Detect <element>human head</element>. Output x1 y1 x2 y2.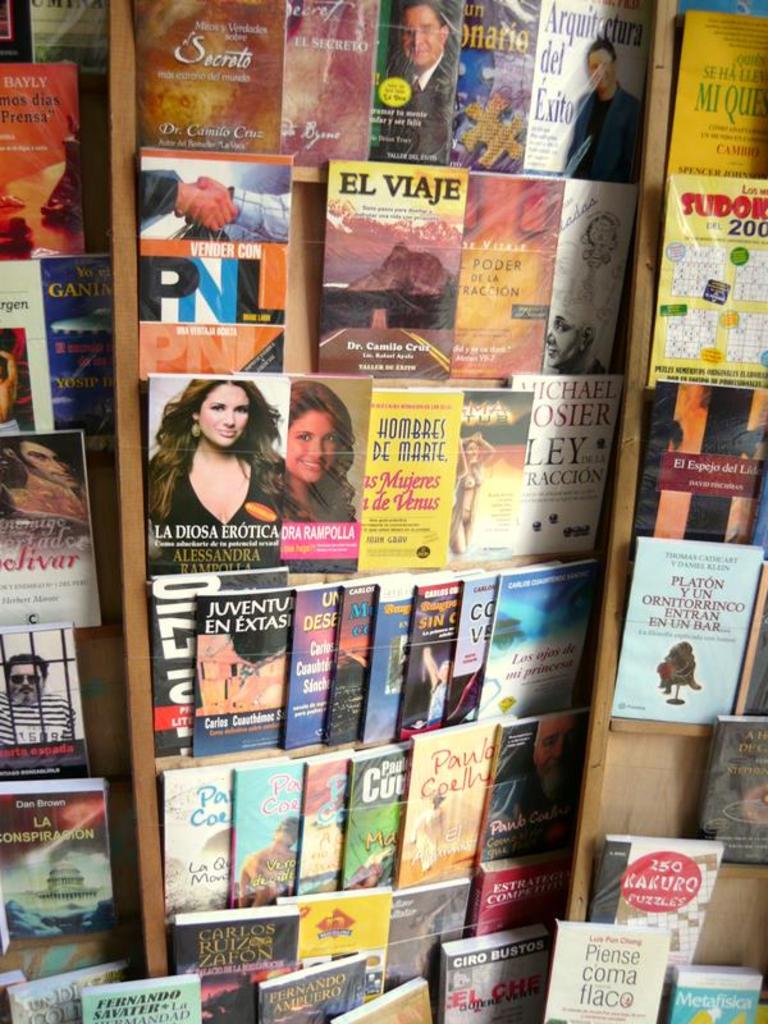
5 436 77 492.
